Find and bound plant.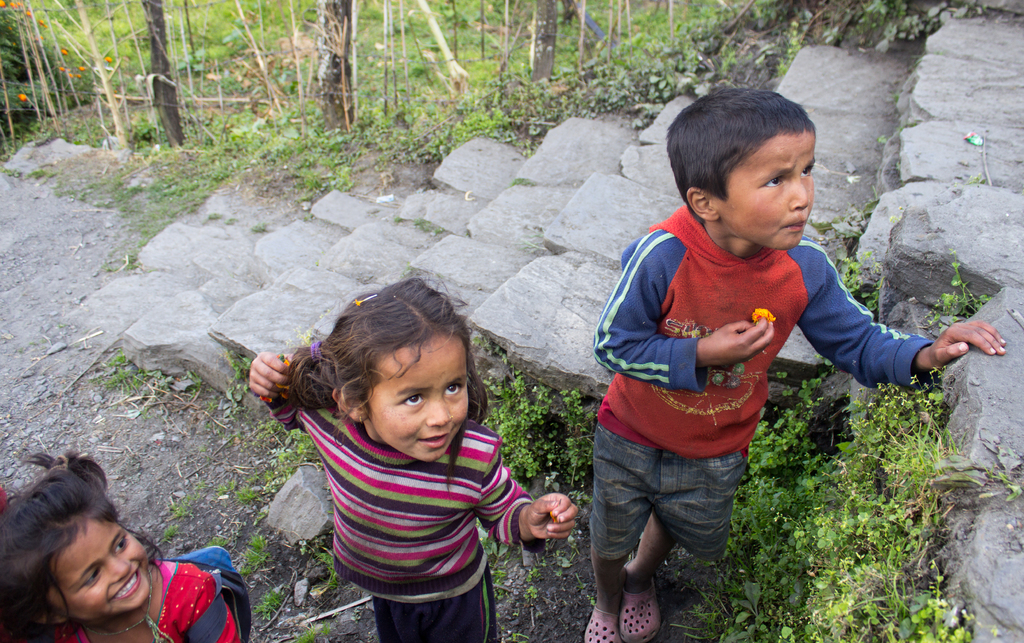
Bound: locate(166, 521, 189, 539).
